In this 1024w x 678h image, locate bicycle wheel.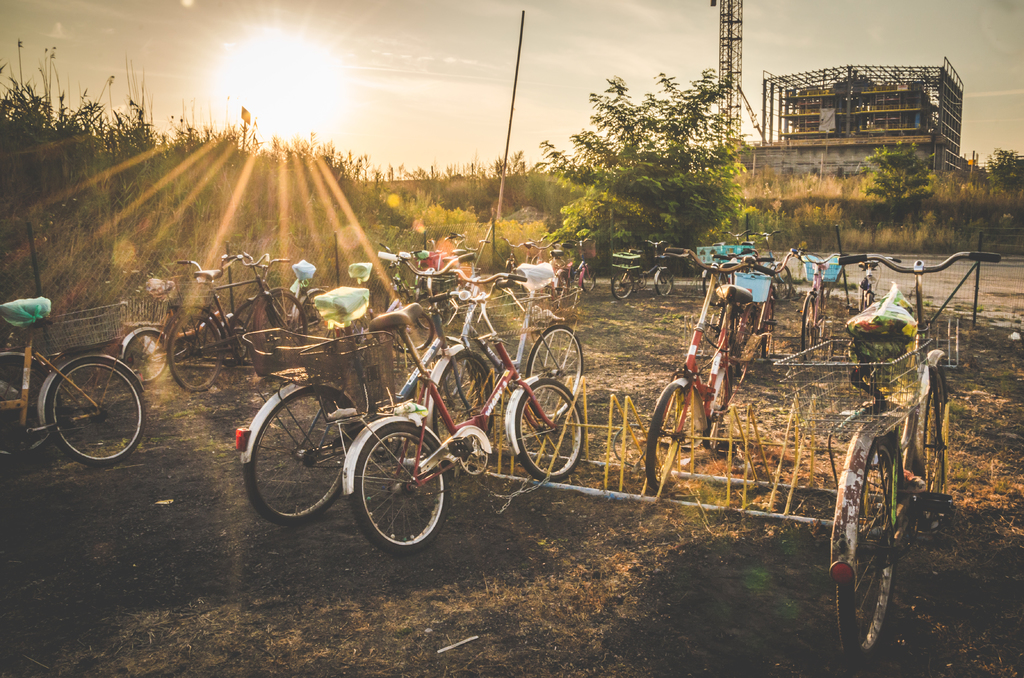
Bounding box: detection(0, 359, 58, 464).
